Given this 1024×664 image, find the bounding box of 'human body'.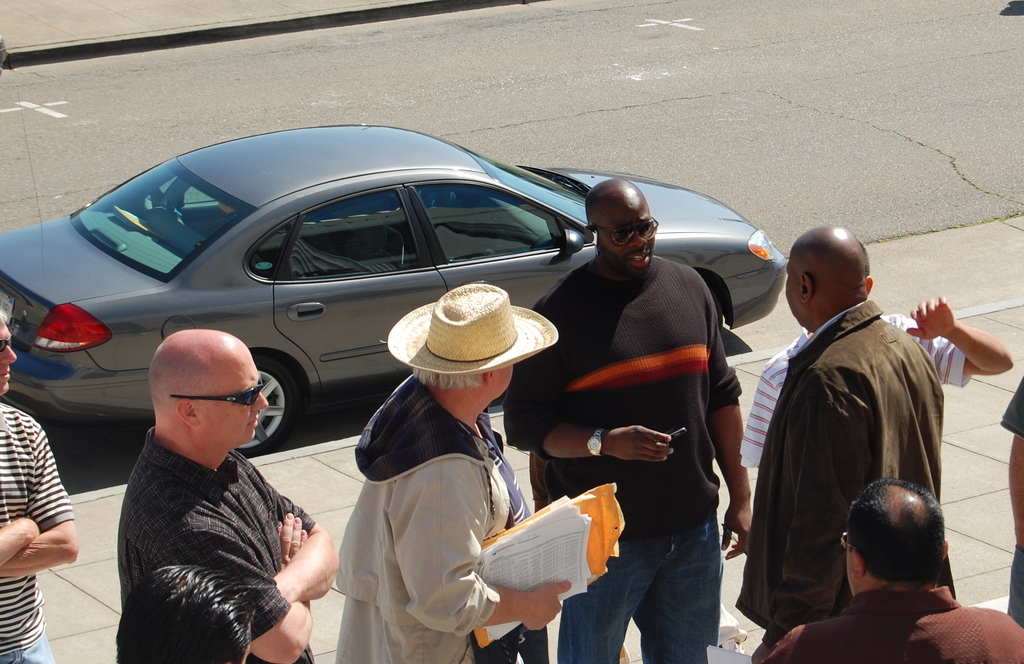
[0,407,84,663].
